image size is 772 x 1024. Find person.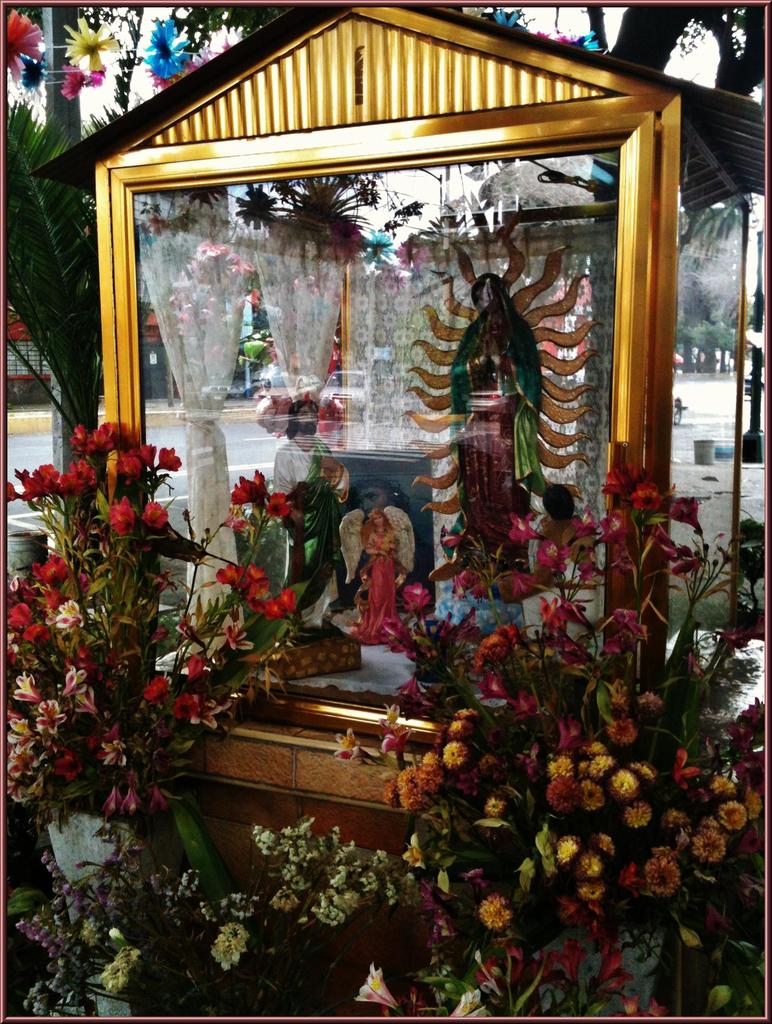
(273, 398, 351, 628).
